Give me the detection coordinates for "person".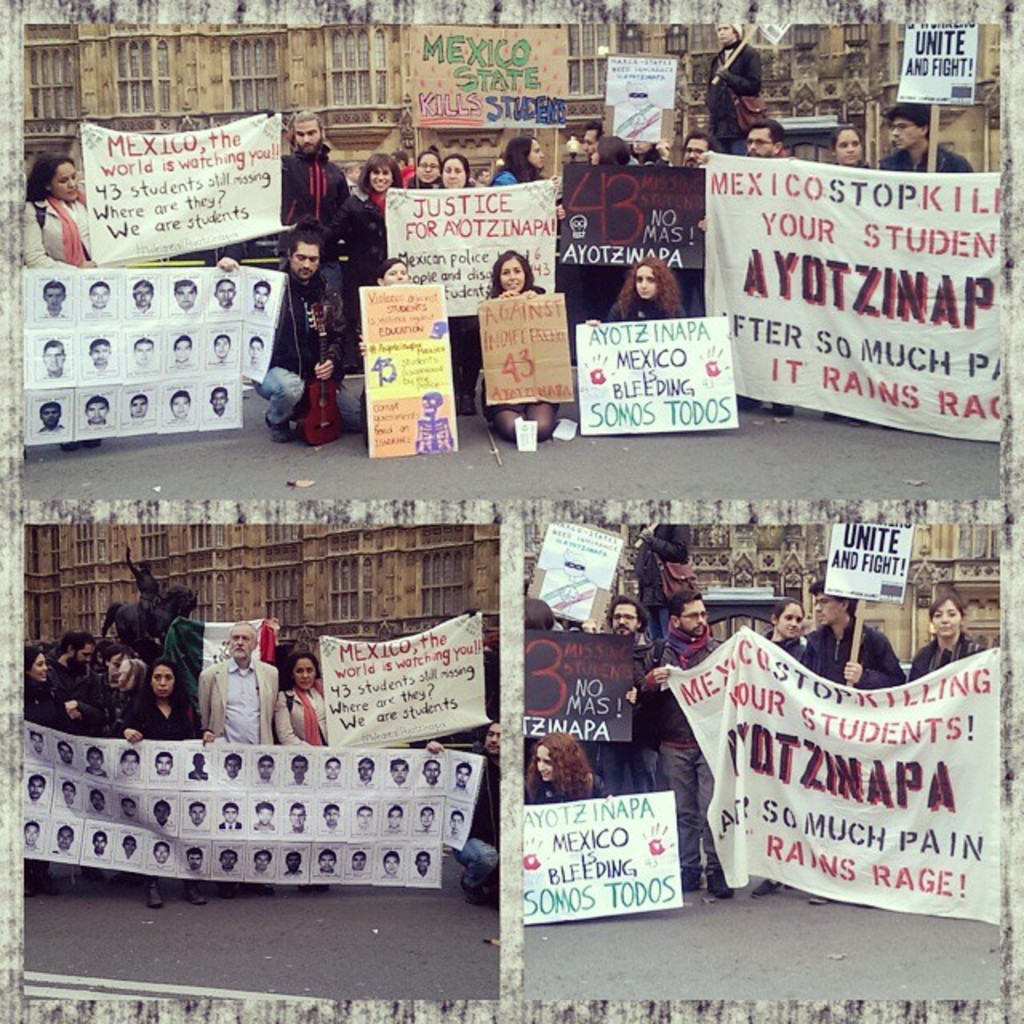
{"left": 251, "top": 843, "right": 272, "bottom": 883}.
